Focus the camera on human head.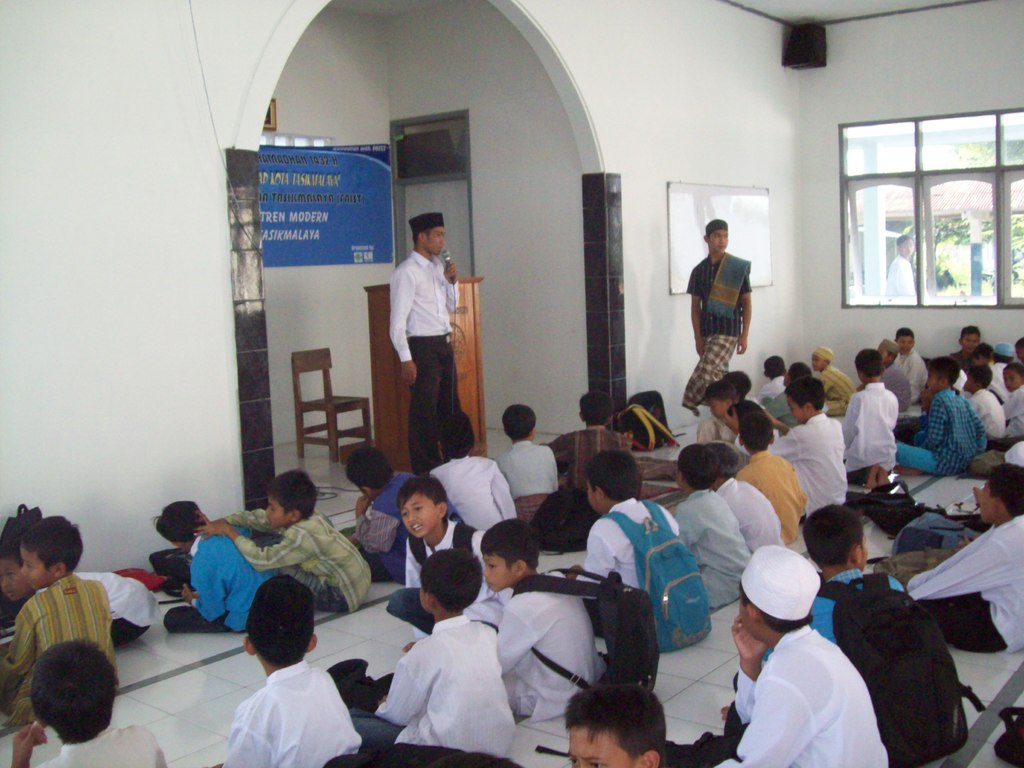
Focus region: l=263, t=474, r=320, b=527.
